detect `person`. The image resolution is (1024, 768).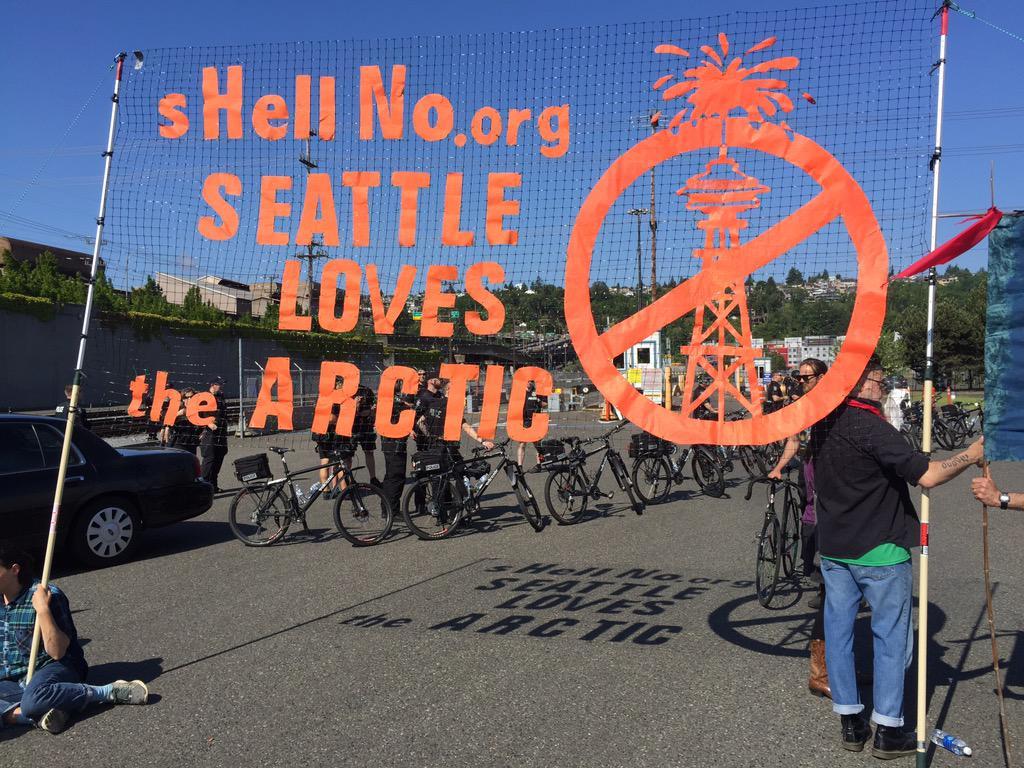
372, 371, 426, 520.
